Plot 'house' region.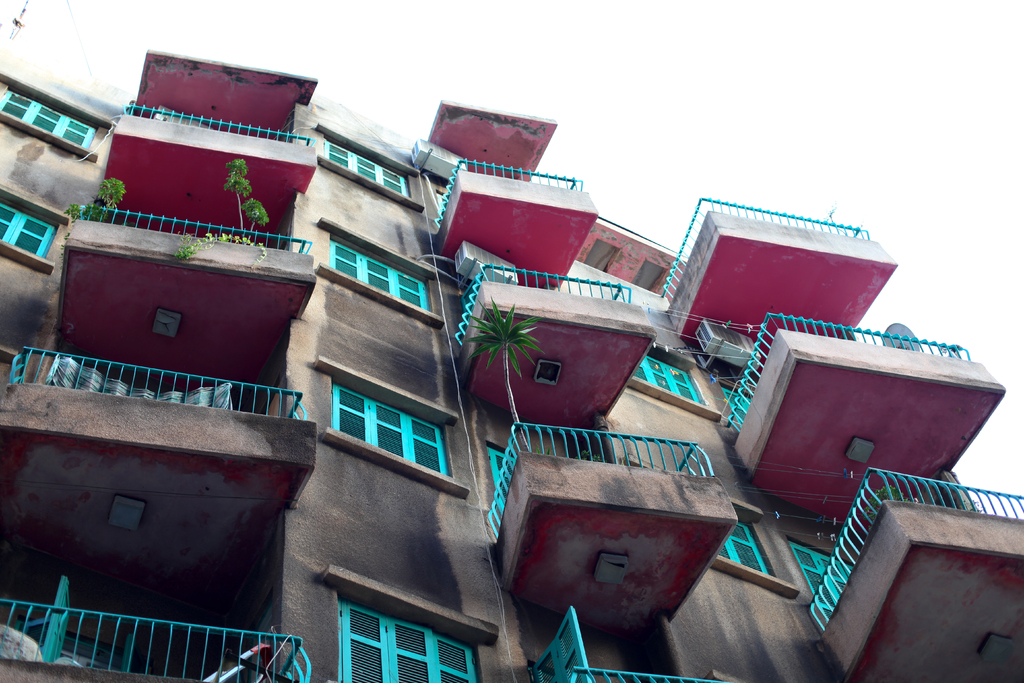
Plotted at [x1=0, y1=48, x2=1023, y2=682].
